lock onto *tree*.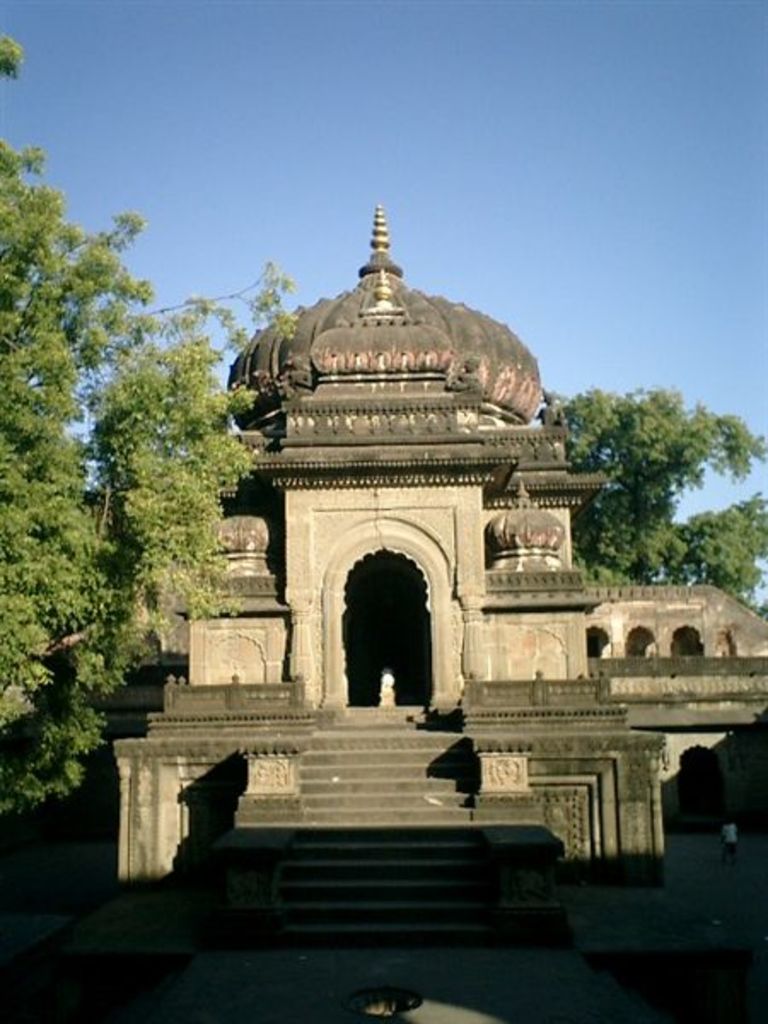
Locked: rect(0, 31, 300, 812).
